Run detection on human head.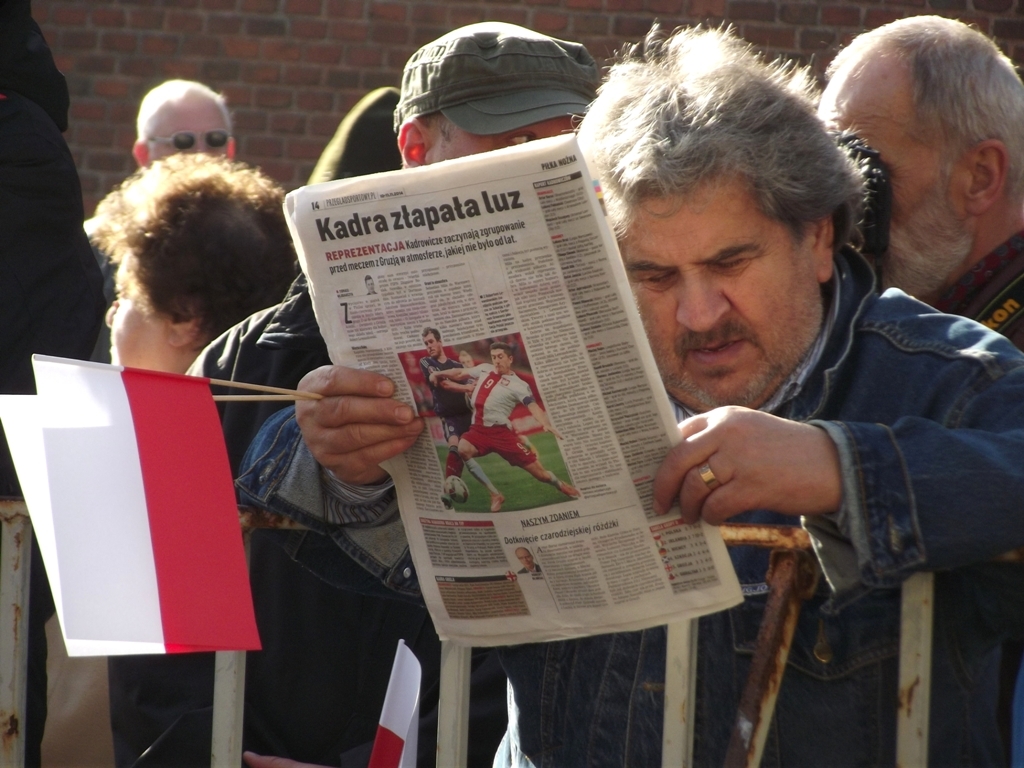
Result: 822:2:1013:282.
